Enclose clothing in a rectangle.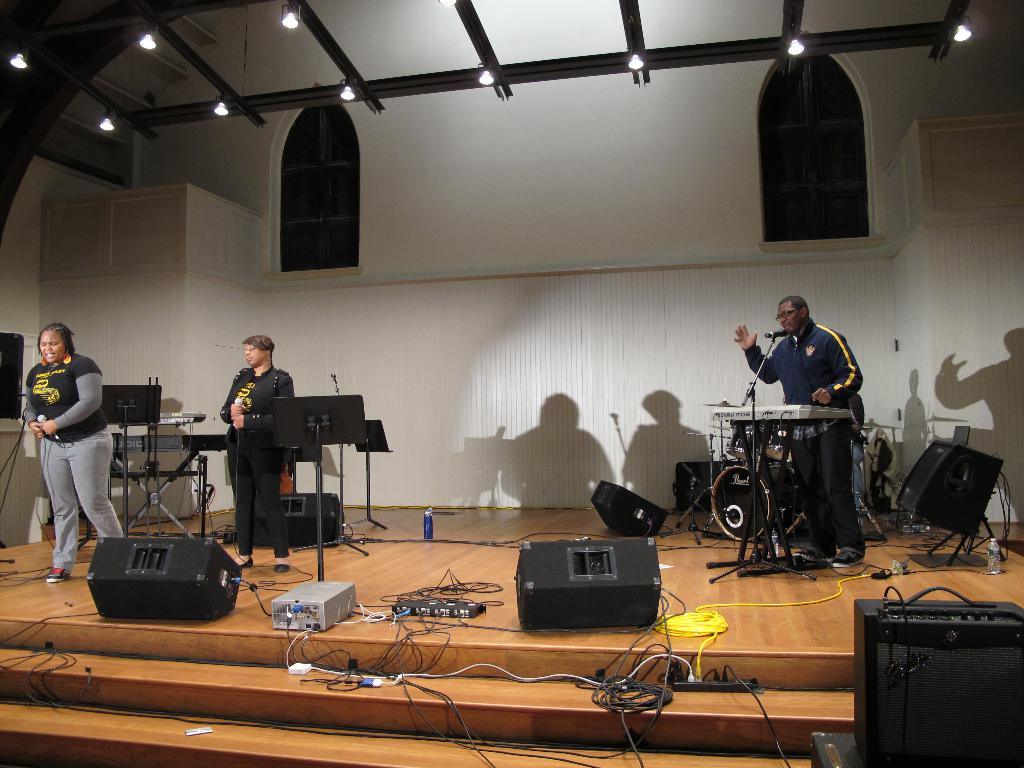
<region>218, 367, 287, 564</region>.
